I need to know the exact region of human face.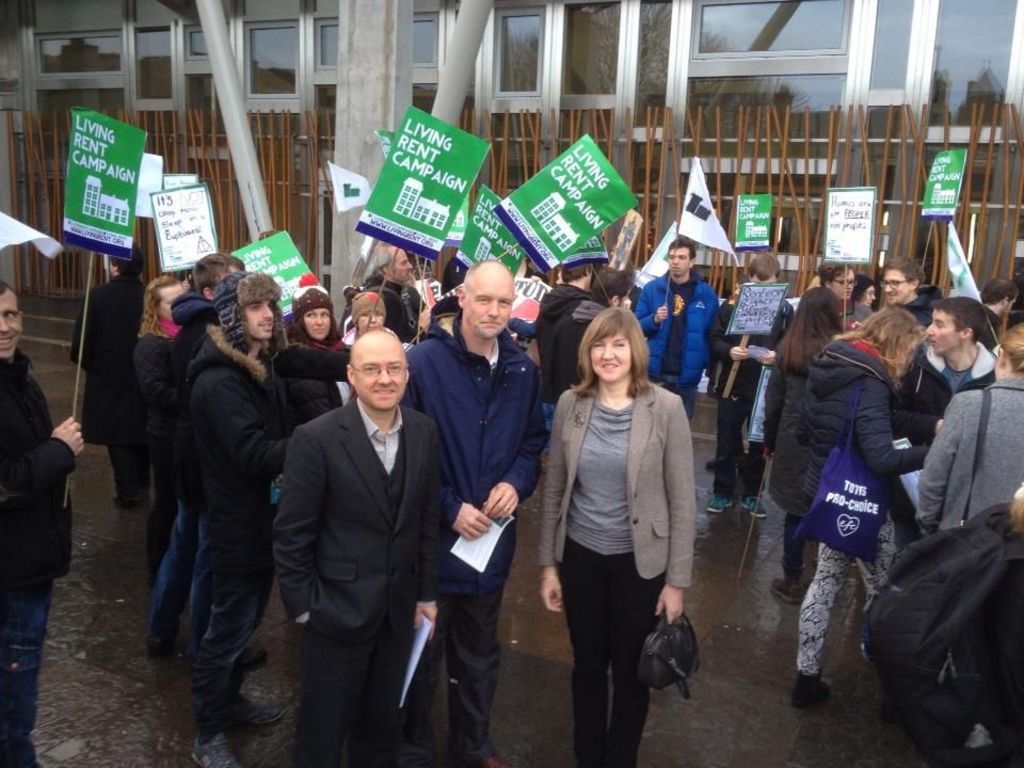
Region: rect(244, 299, 276, 340).
